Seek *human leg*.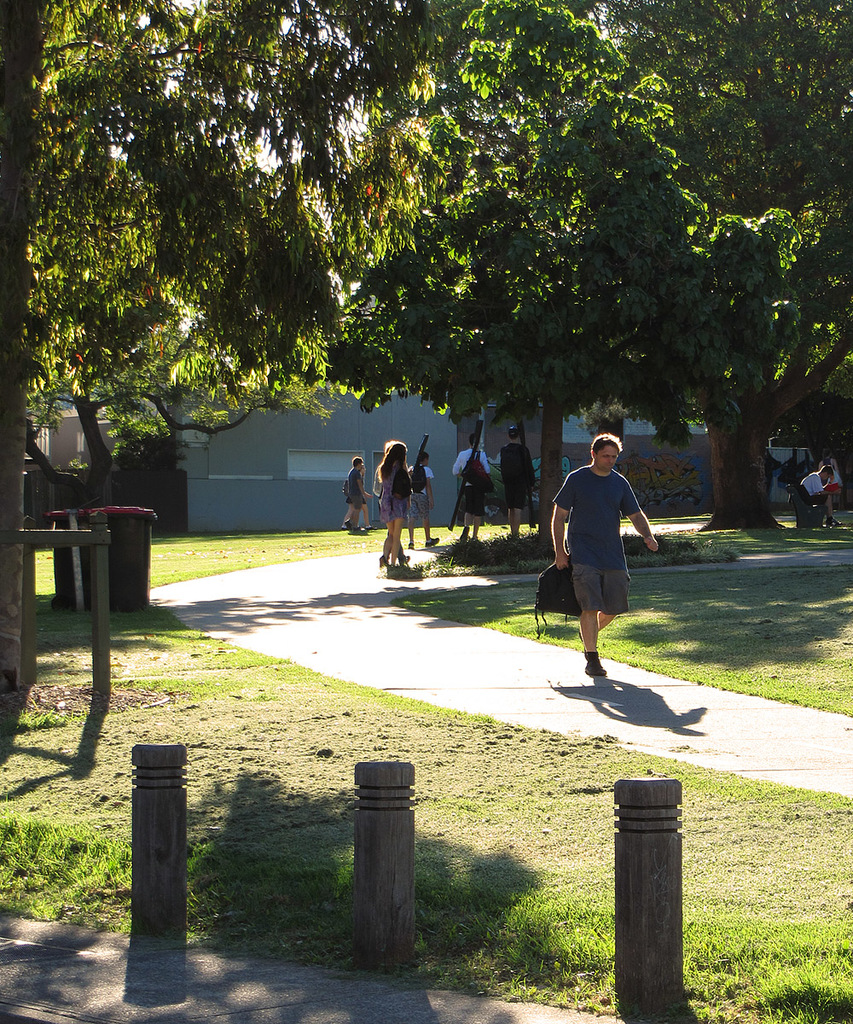
select_region(580, 611, 612, 676).
